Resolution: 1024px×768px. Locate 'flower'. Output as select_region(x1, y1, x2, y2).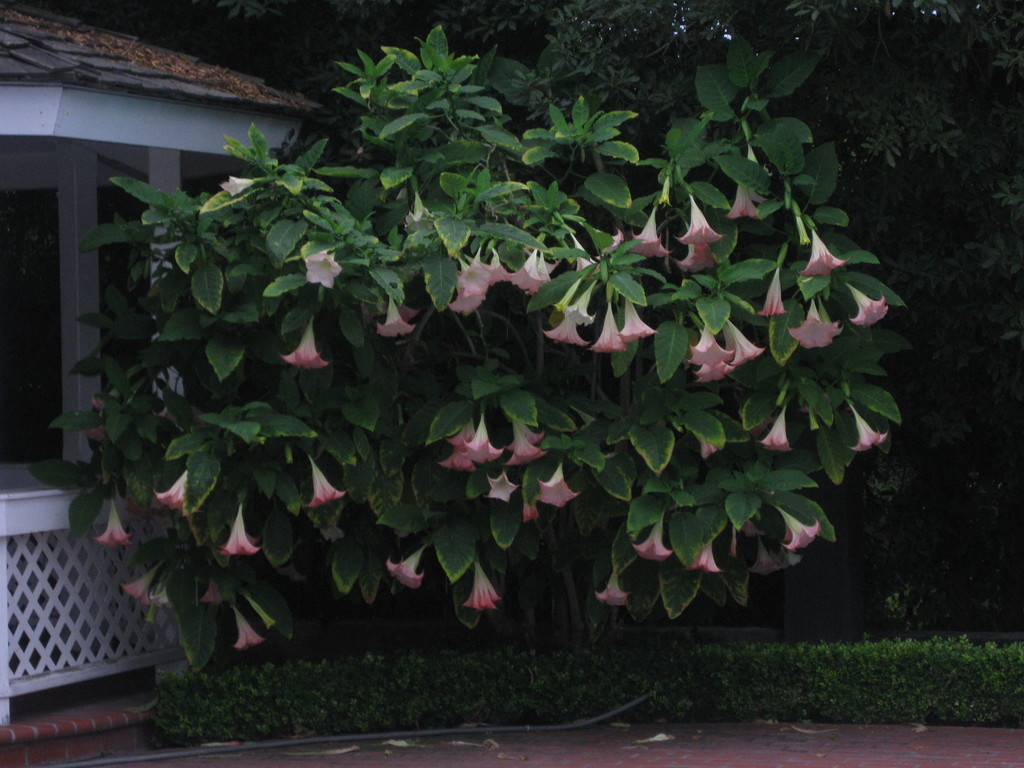
select_region(690, 328, 731, 383).
